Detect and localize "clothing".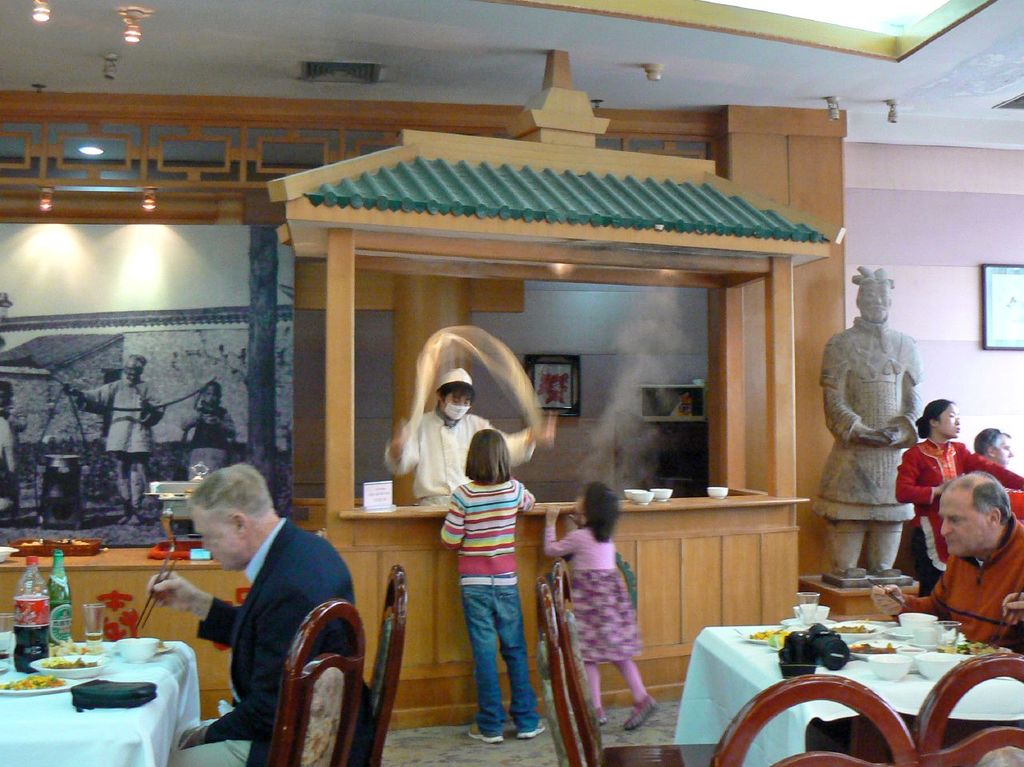
Localized at 382, 401, 542, 509.
